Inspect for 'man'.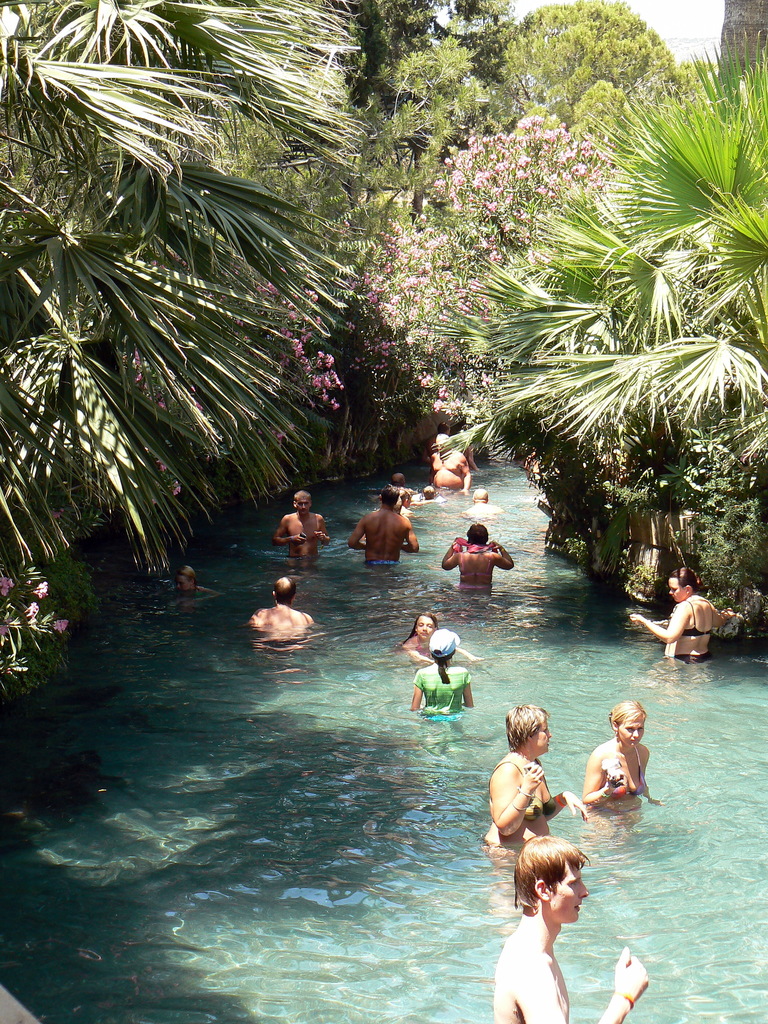
Inspection: select_region(340, 483, 419, 577).
